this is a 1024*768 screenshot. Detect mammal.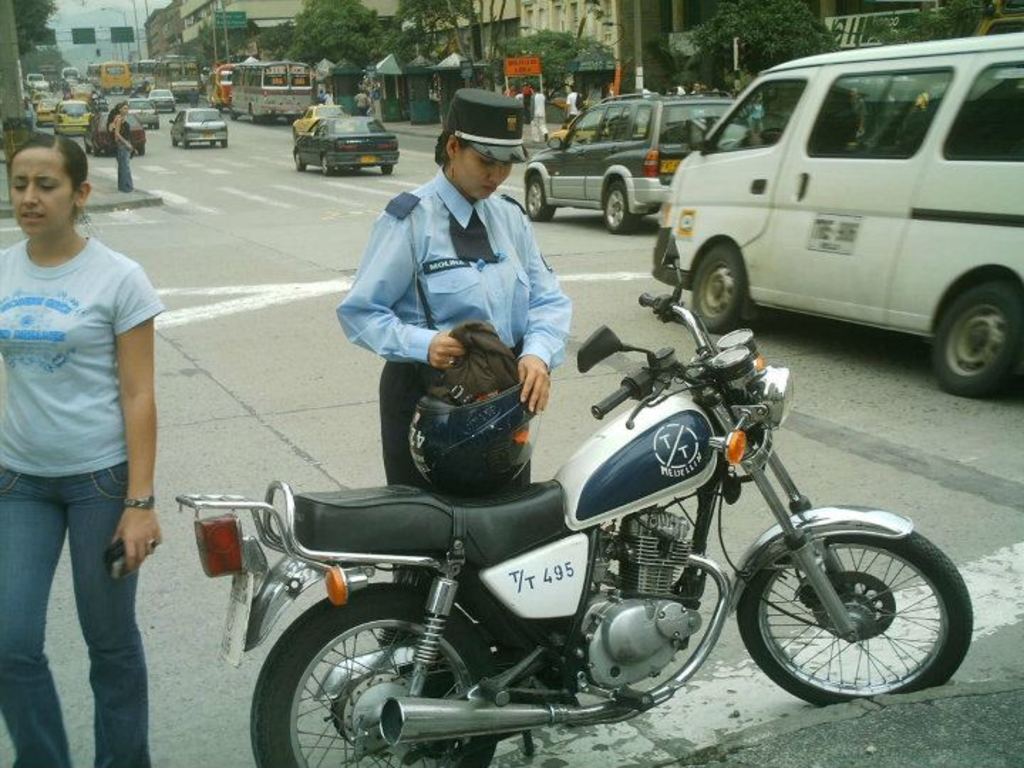
bbox(526, 87, 548, 139).
